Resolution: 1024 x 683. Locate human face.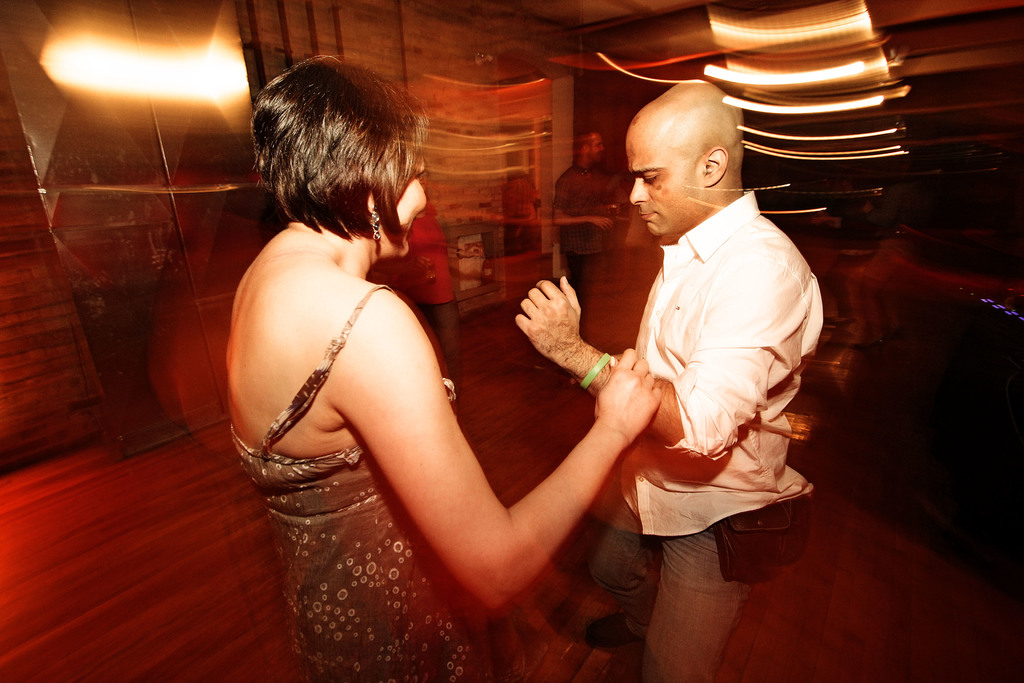
x1=630, y1=115, x2=705, y2=242.
